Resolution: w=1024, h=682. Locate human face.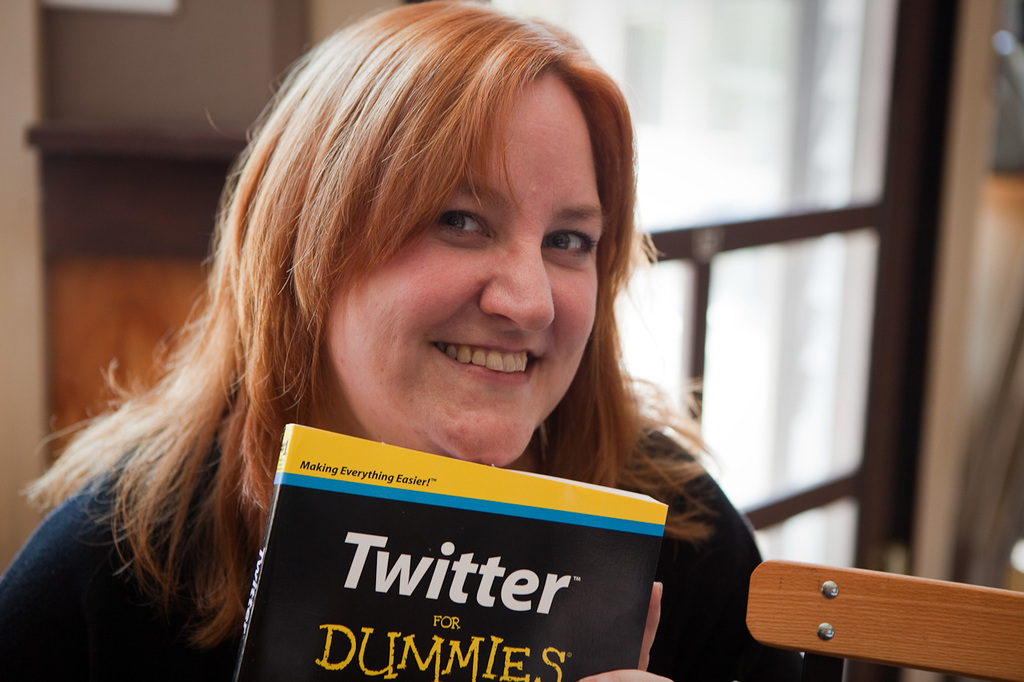
bbox=(330, 77, 602, 467).
